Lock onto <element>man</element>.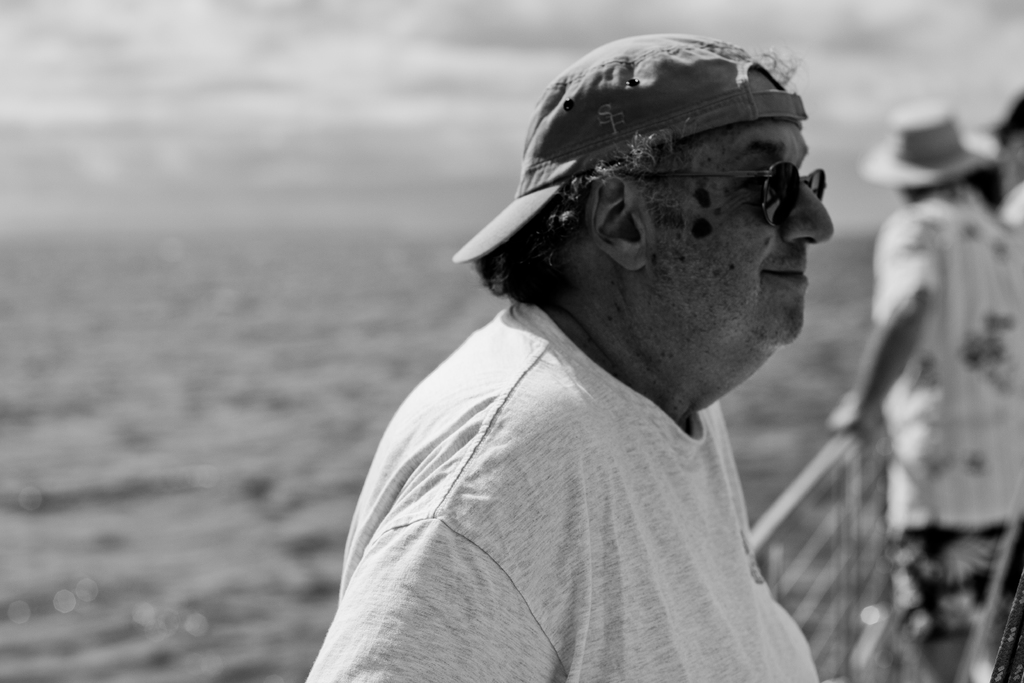
Locked: {"x1": 267, "y1": 19, "x2": 931, "y2": 682}.
